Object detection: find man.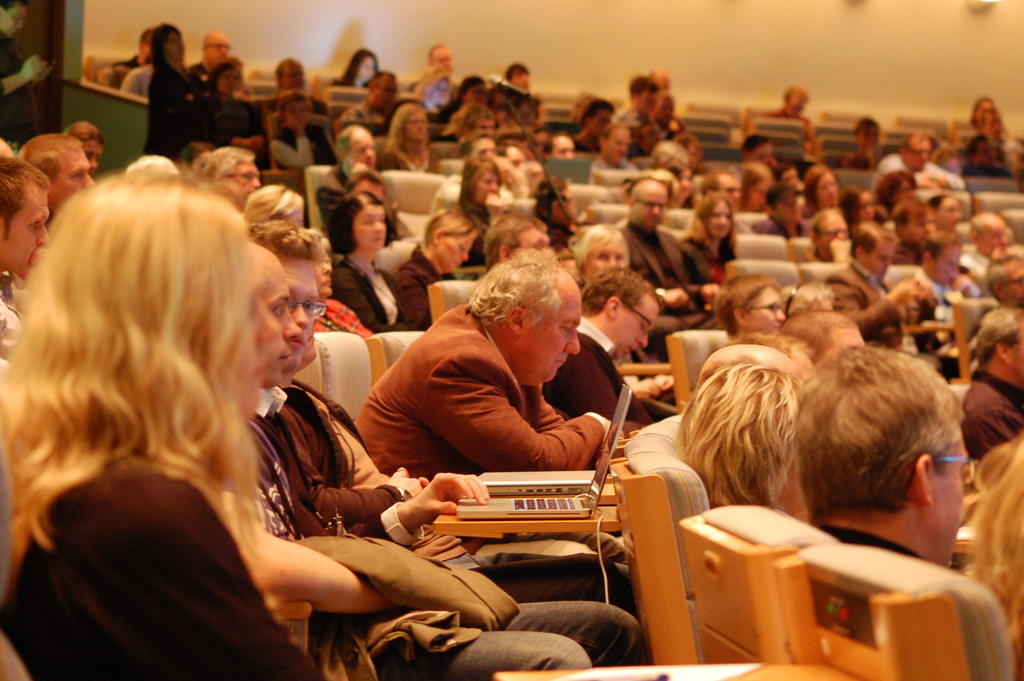
box(15, 125, 99, 249).
